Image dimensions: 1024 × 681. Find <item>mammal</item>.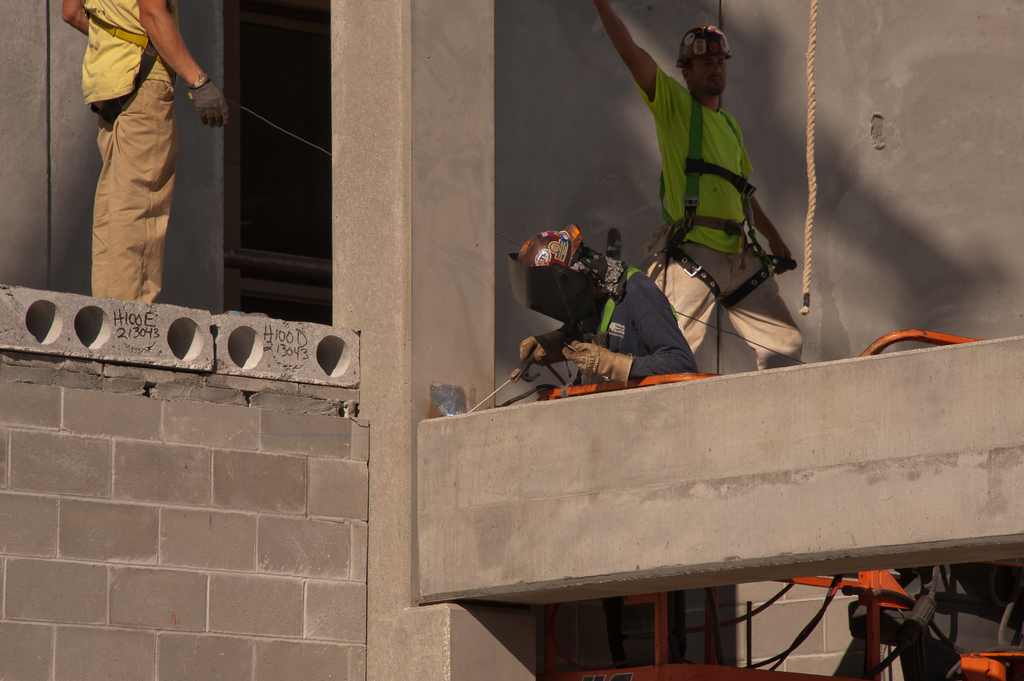
box=[593, 0, 800, 371].
